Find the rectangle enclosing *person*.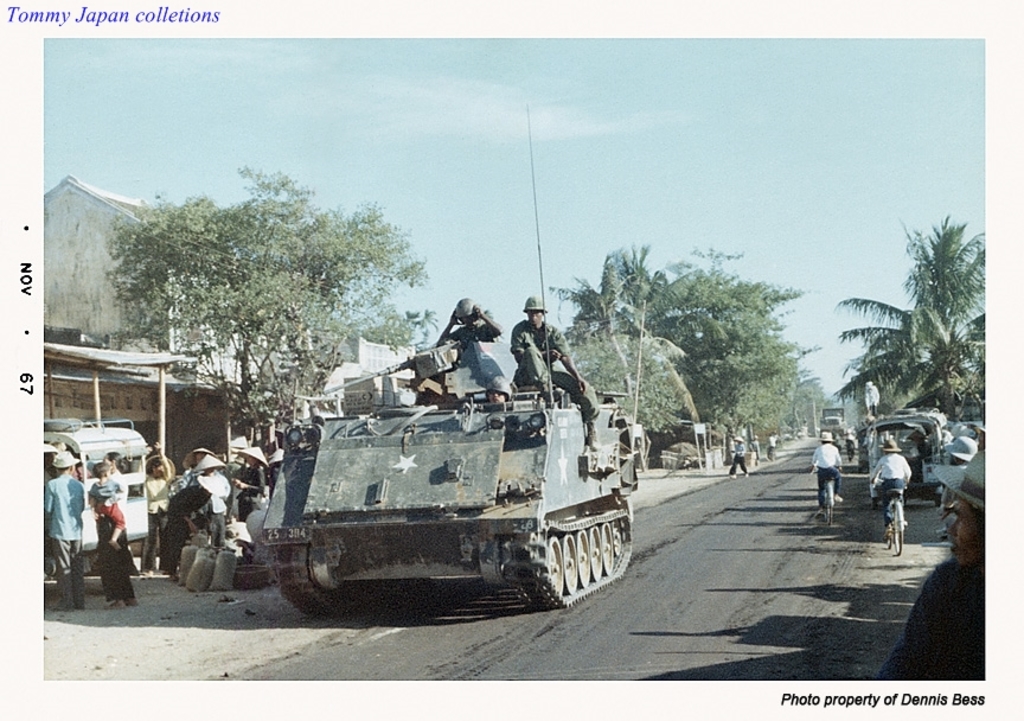
box(862, 376, 879, 416).
